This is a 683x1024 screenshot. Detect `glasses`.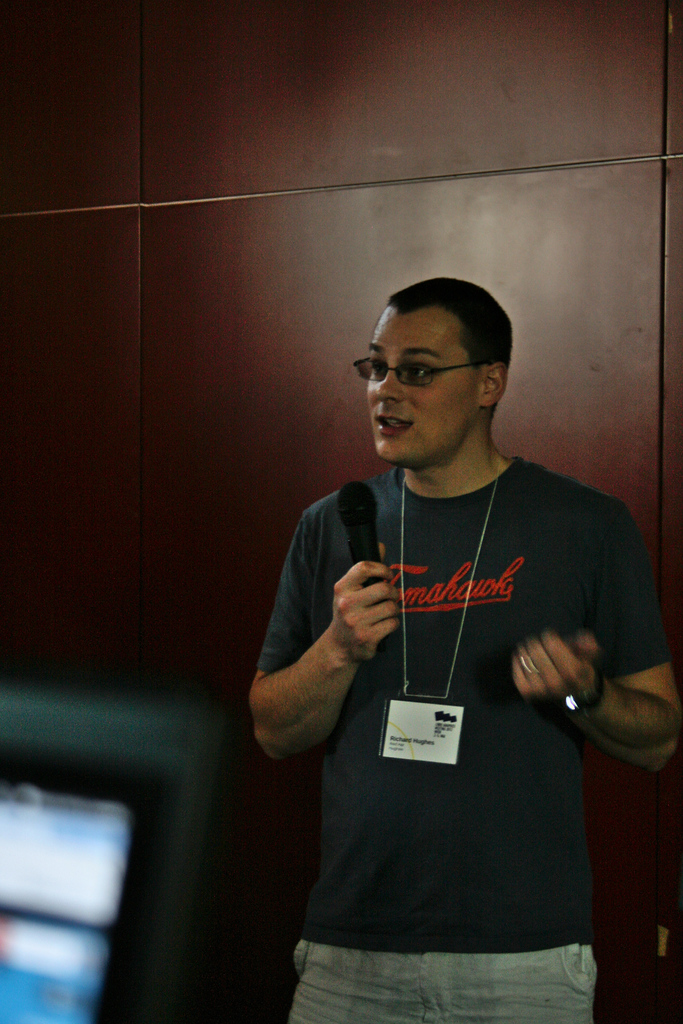
x1=358 y1=349 x2=493 y2=396.
